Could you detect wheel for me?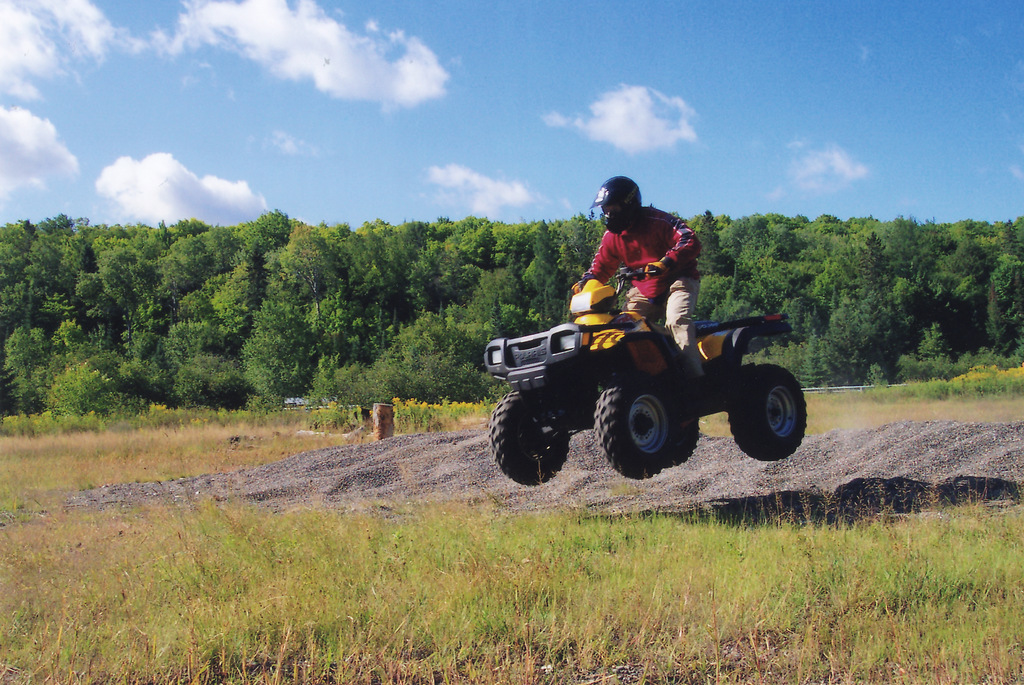
Detection result: (x1=592, y1=374, x2=668, y2=481).
